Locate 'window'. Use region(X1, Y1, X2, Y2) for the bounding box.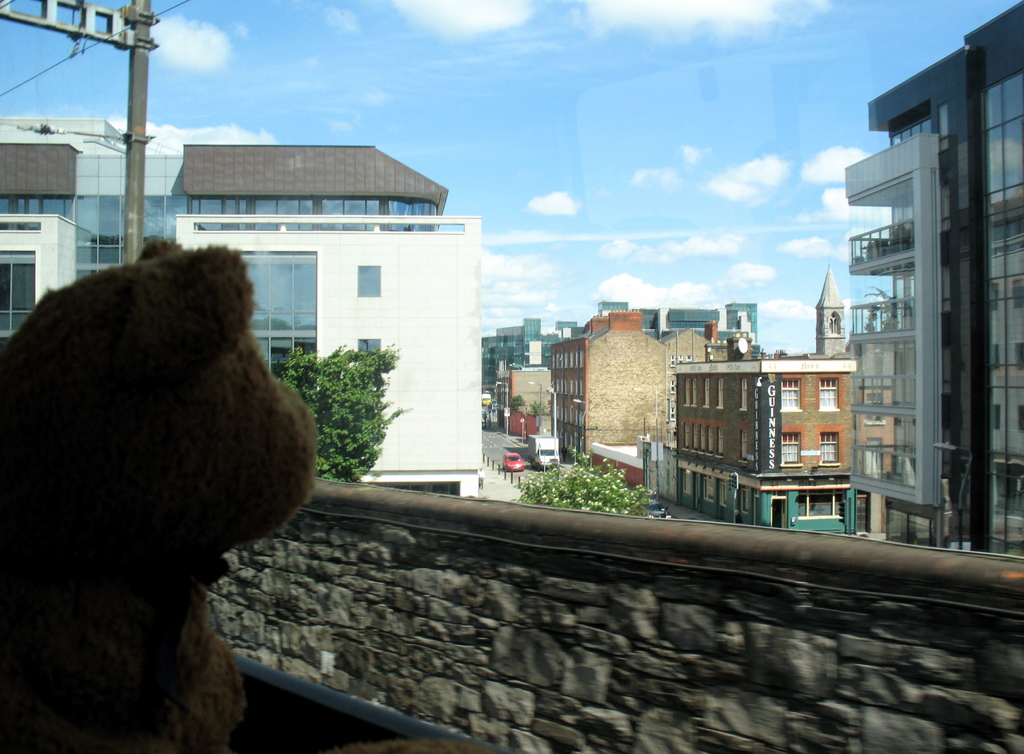
region(349, 262, 378, 298).
